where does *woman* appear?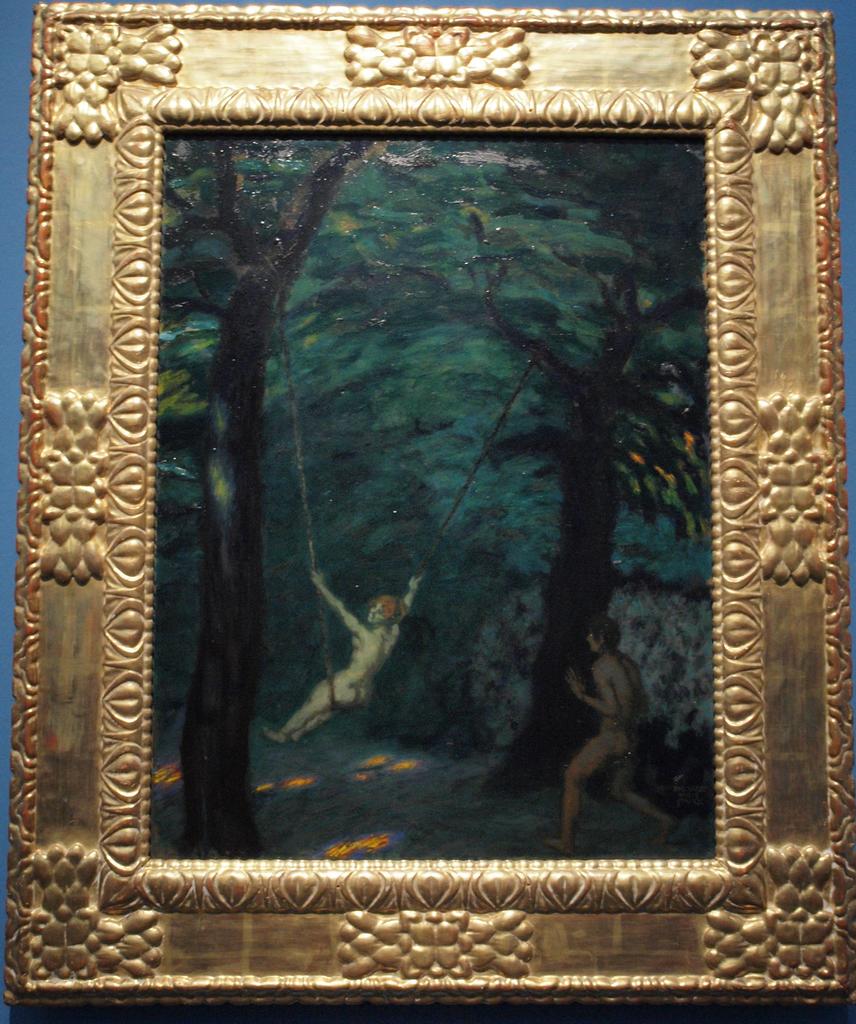
Appears at left=263, top=571, right=425, bottom=746.
